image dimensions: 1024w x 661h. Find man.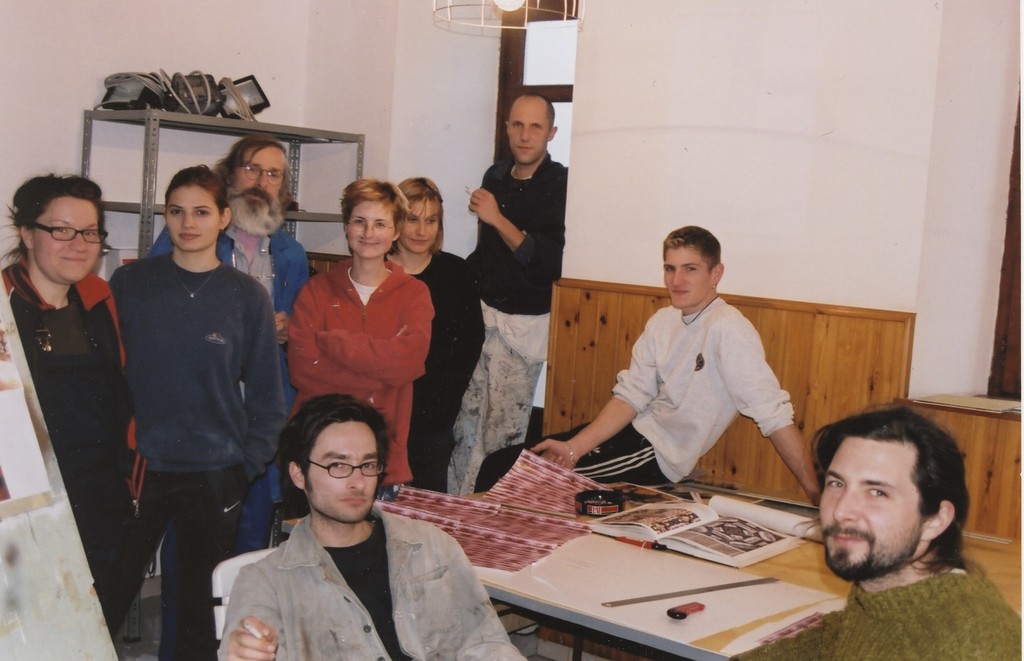
locate(444, 91, 568, 497).
